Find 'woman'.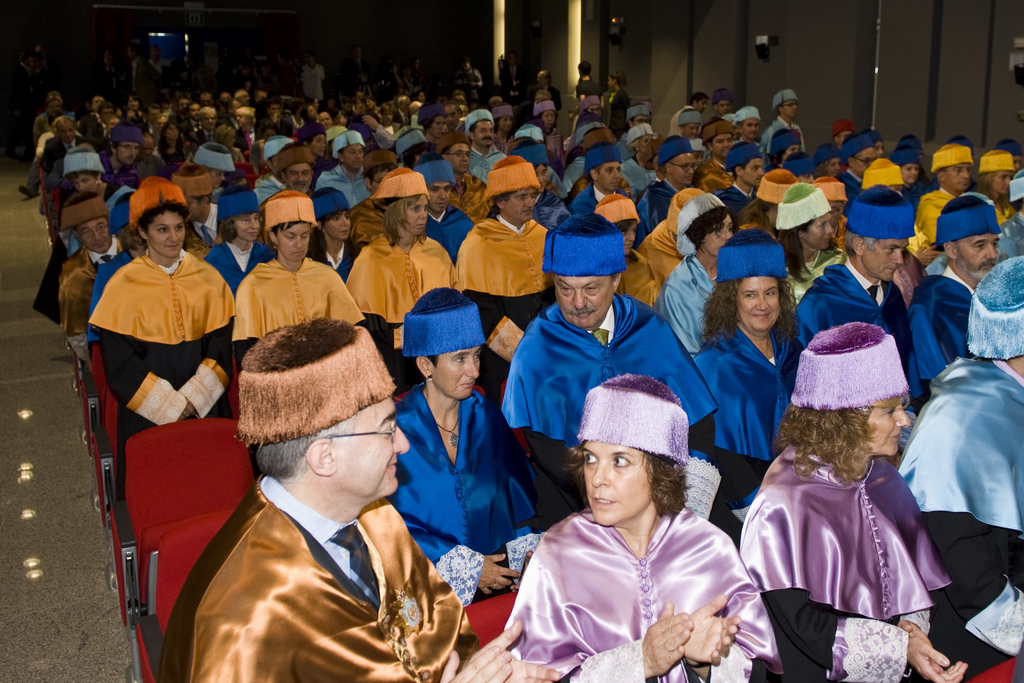
977/147/1018/221.
